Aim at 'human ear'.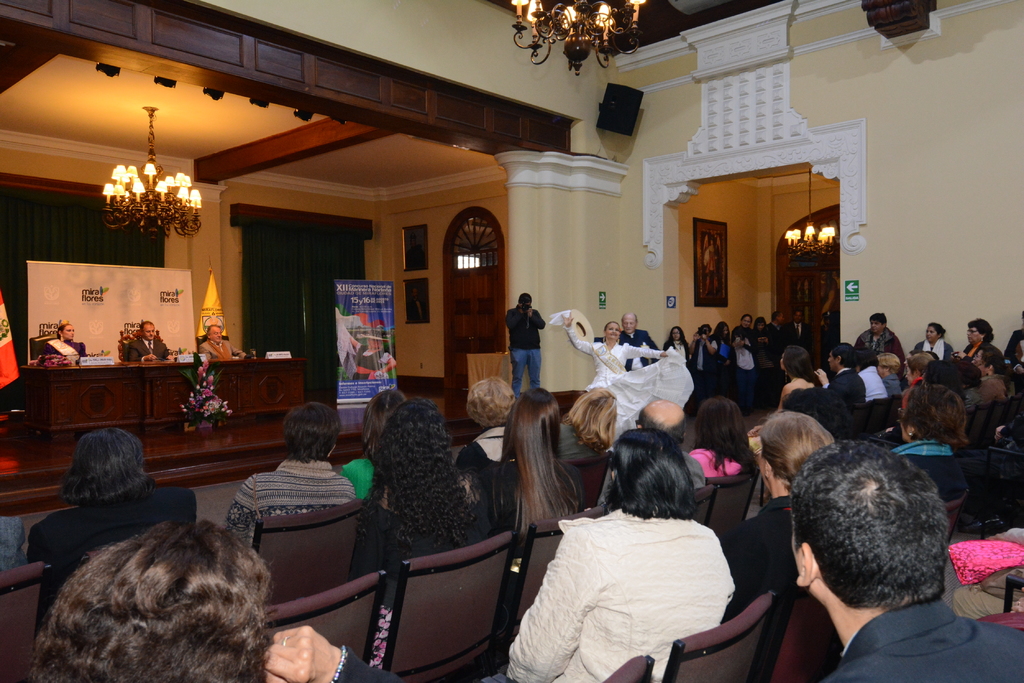
Aimed at <bbox>59, 330, 61, 333</bbox>.
